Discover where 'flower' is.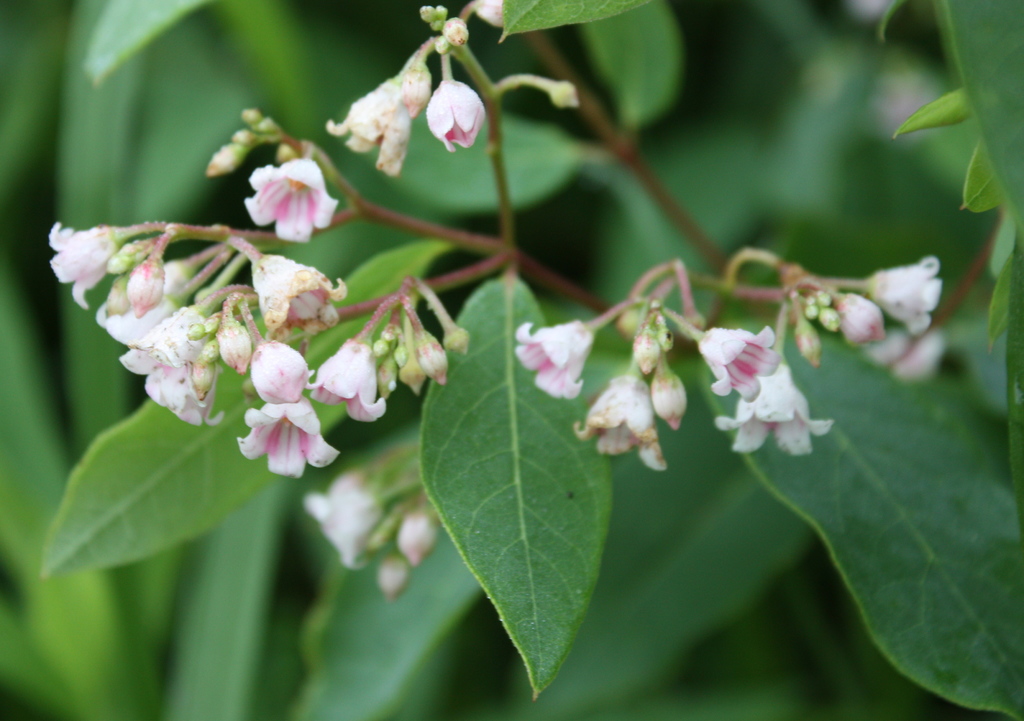
Discovered at locate(395, 508, 442, 567).
